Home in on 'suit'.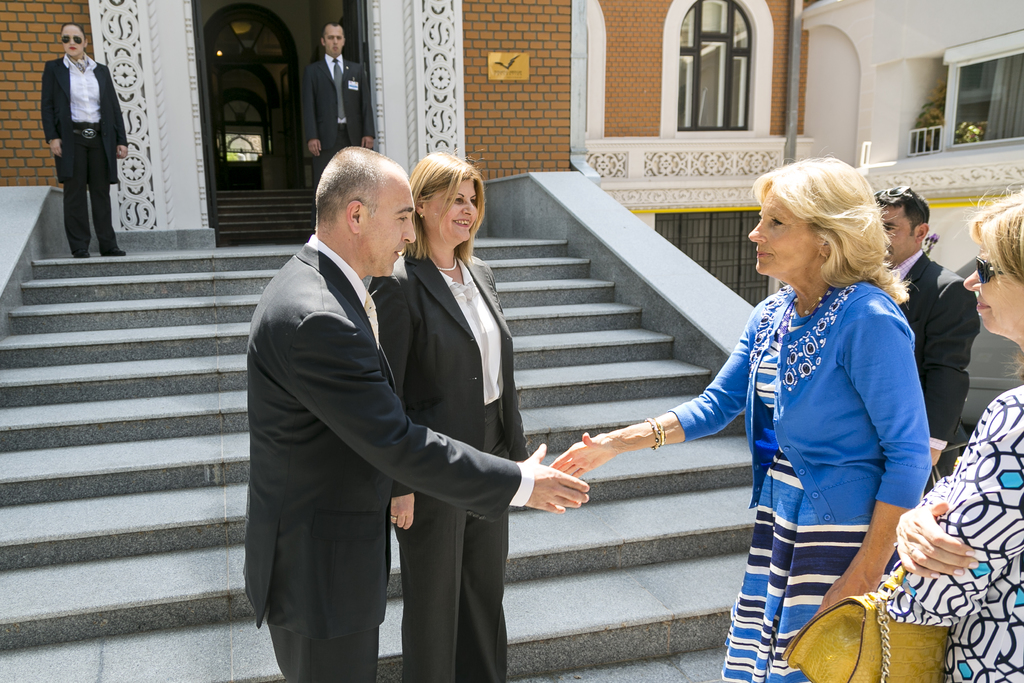
Homed in at [left=371, top=251, right=525, bottom=682].
